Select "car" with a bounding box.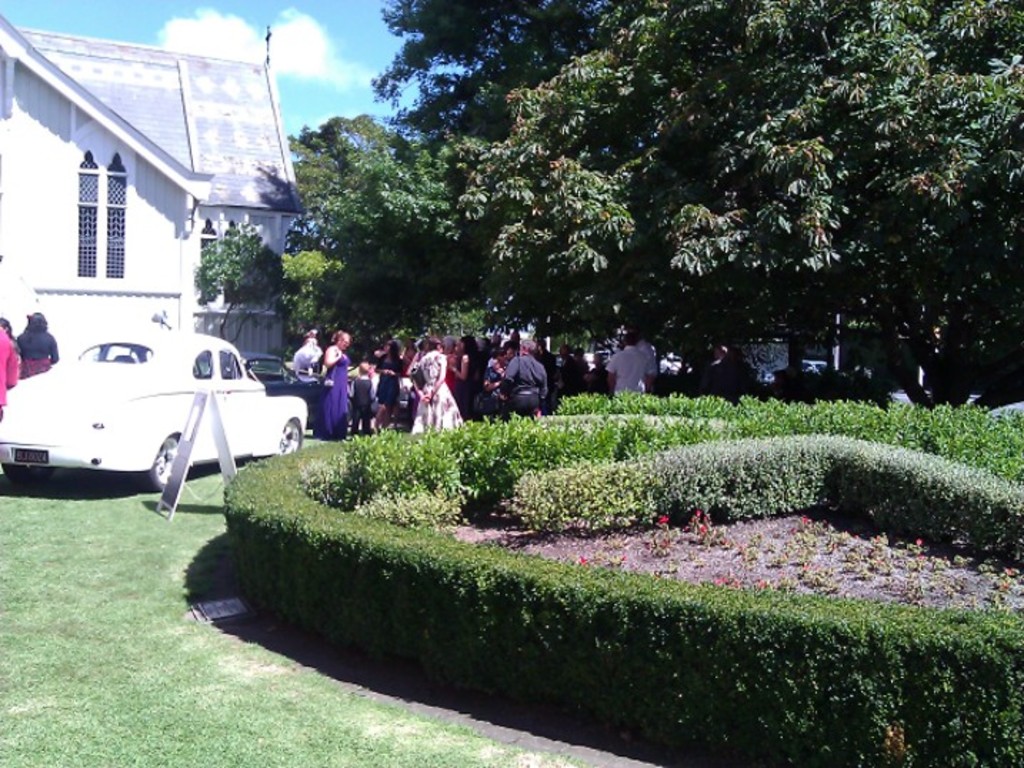
[x1=240, y1=347, x2=336, y2=425].
